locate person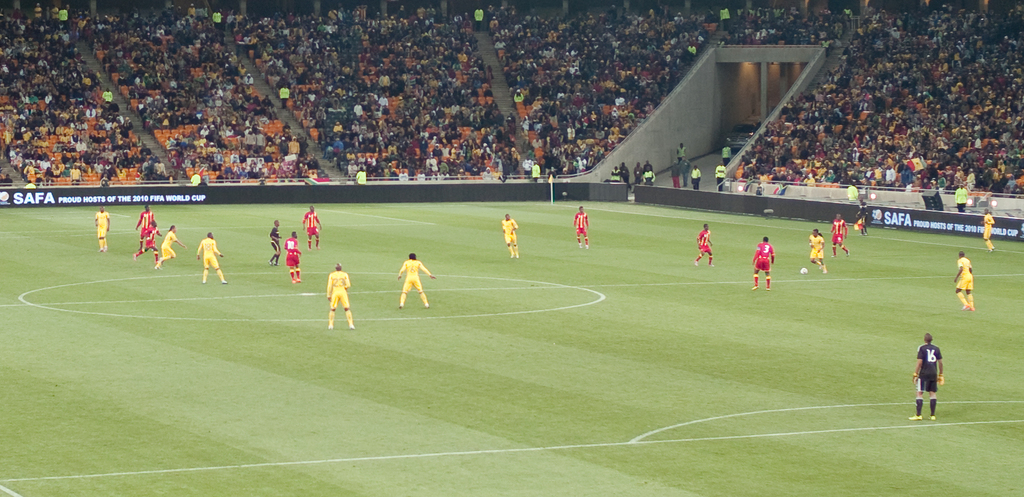
751/236/778/291
